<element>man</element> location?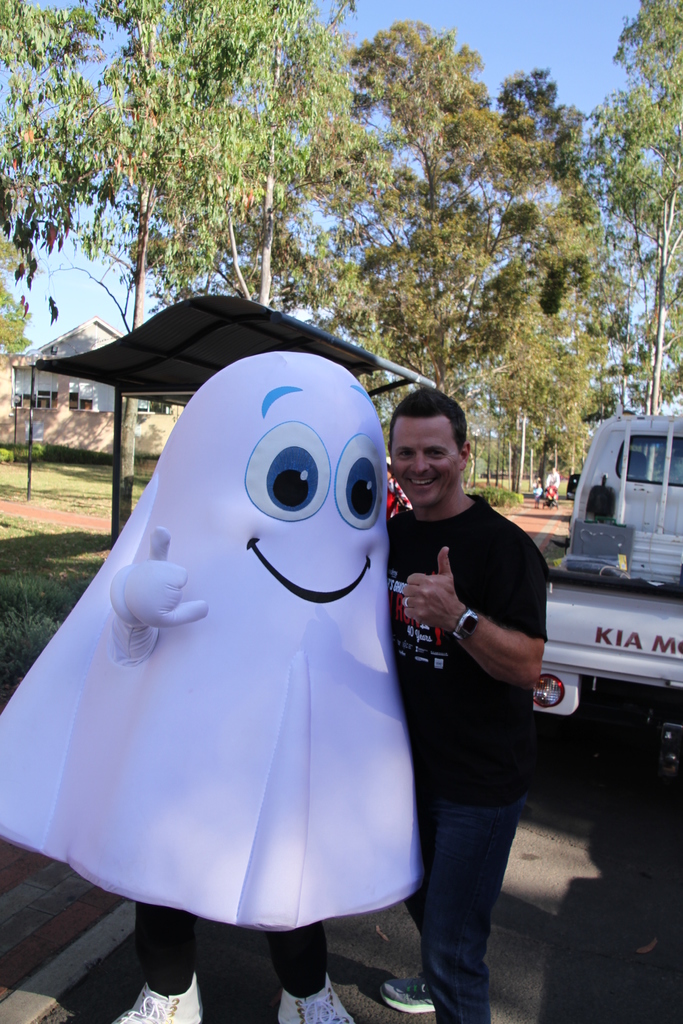
box(377, 389, 551, 1023)
